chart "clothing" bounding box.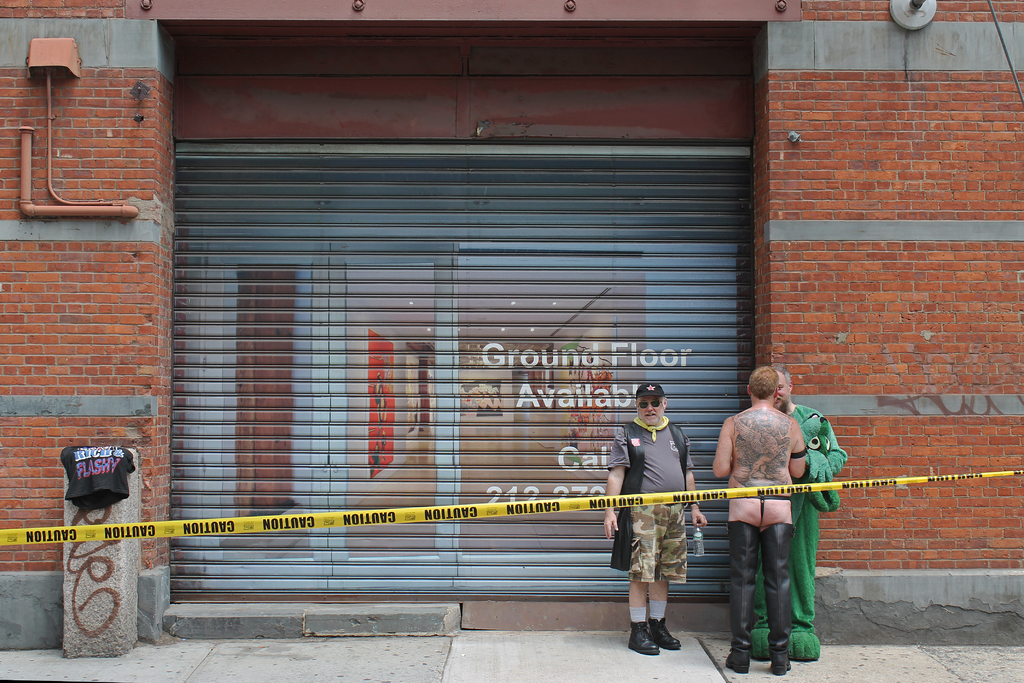
Charted: 748:403:849:674.
